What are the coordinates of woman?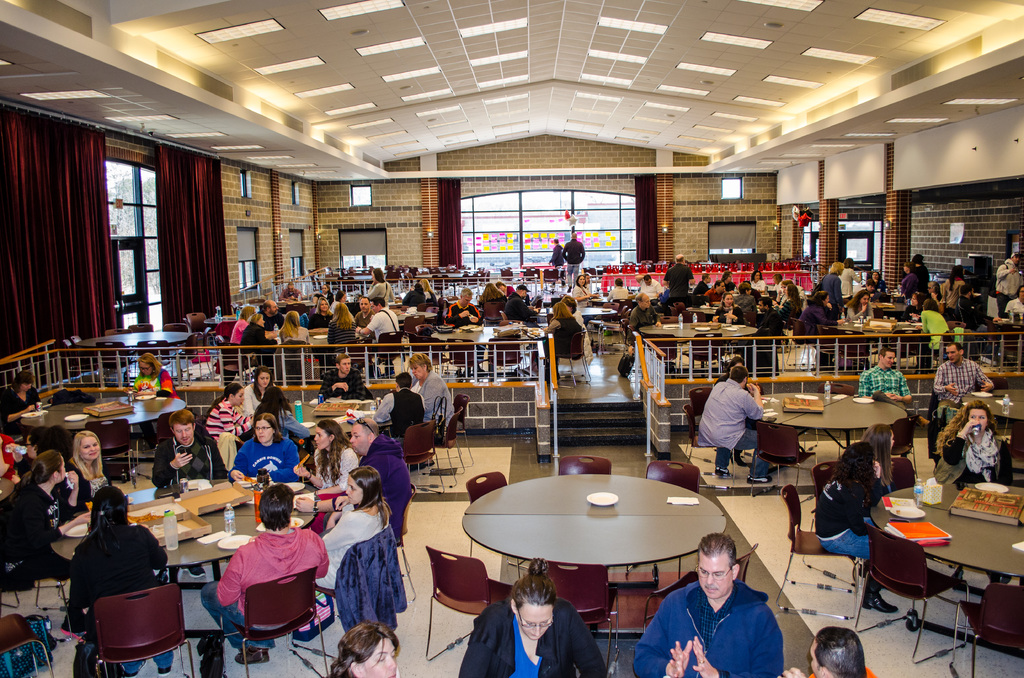
Rect(710, 291, 742, 325).
